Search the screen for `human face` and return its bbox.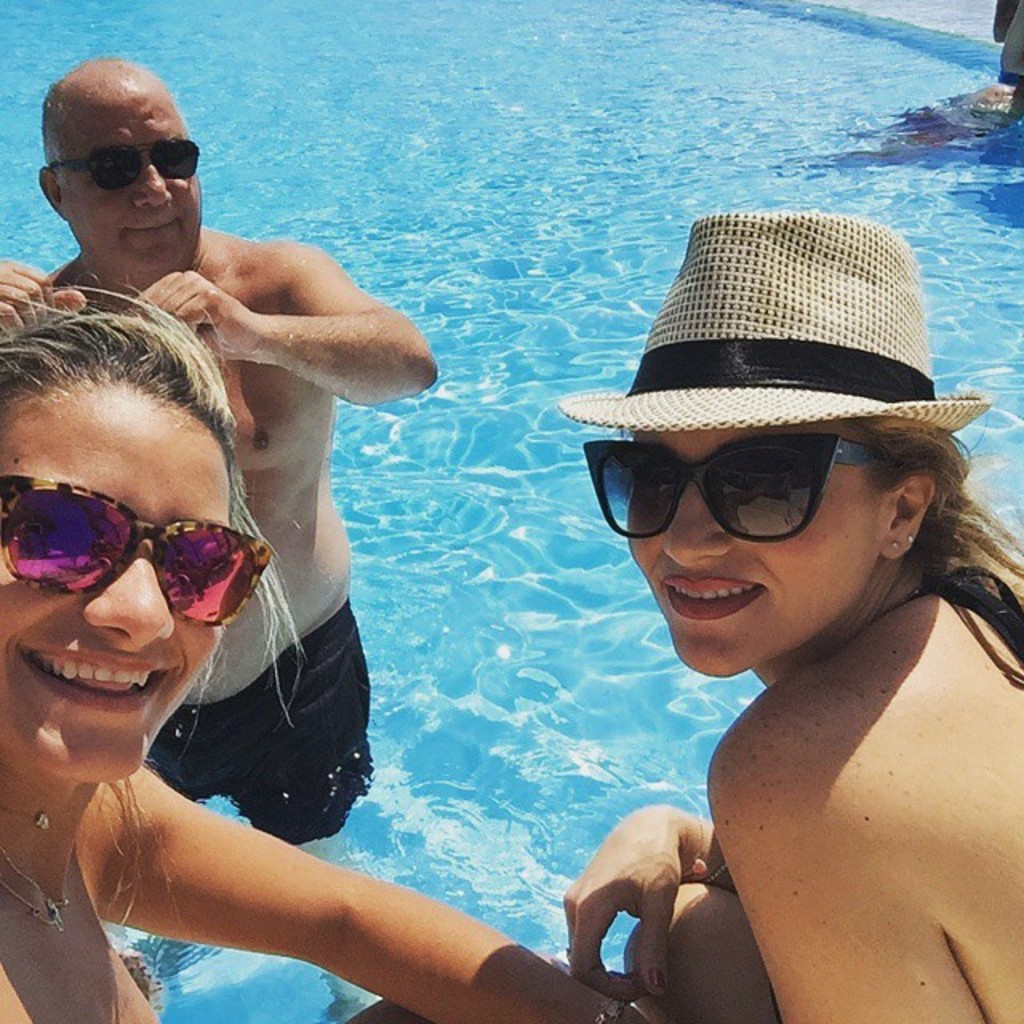
Found: BBox(0, 408, 230, 782).
